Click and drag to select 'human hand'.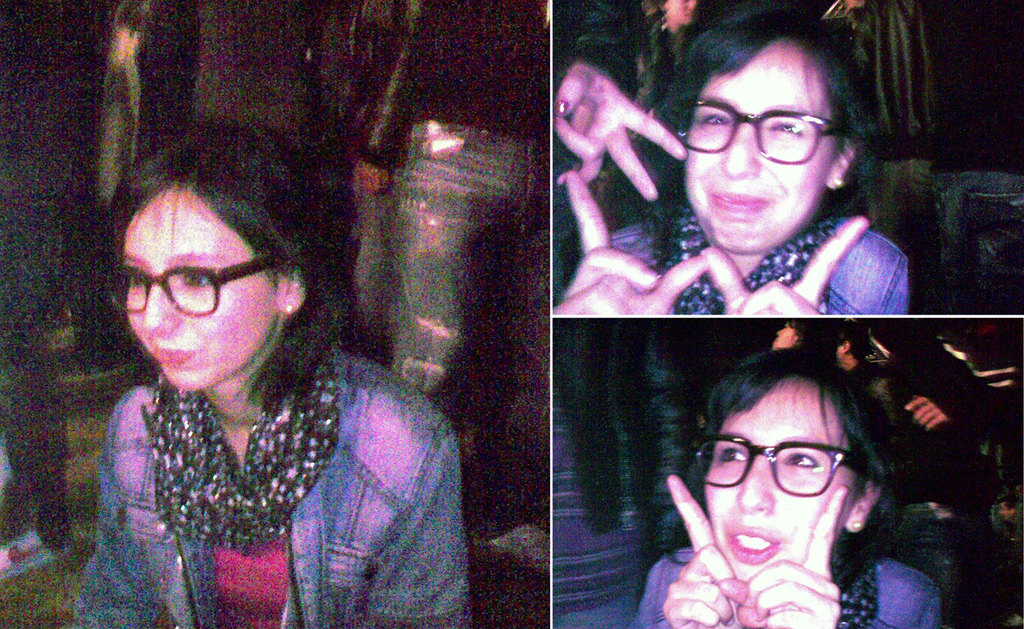
Selection: <region>662, 473, 750, 628</region>.
